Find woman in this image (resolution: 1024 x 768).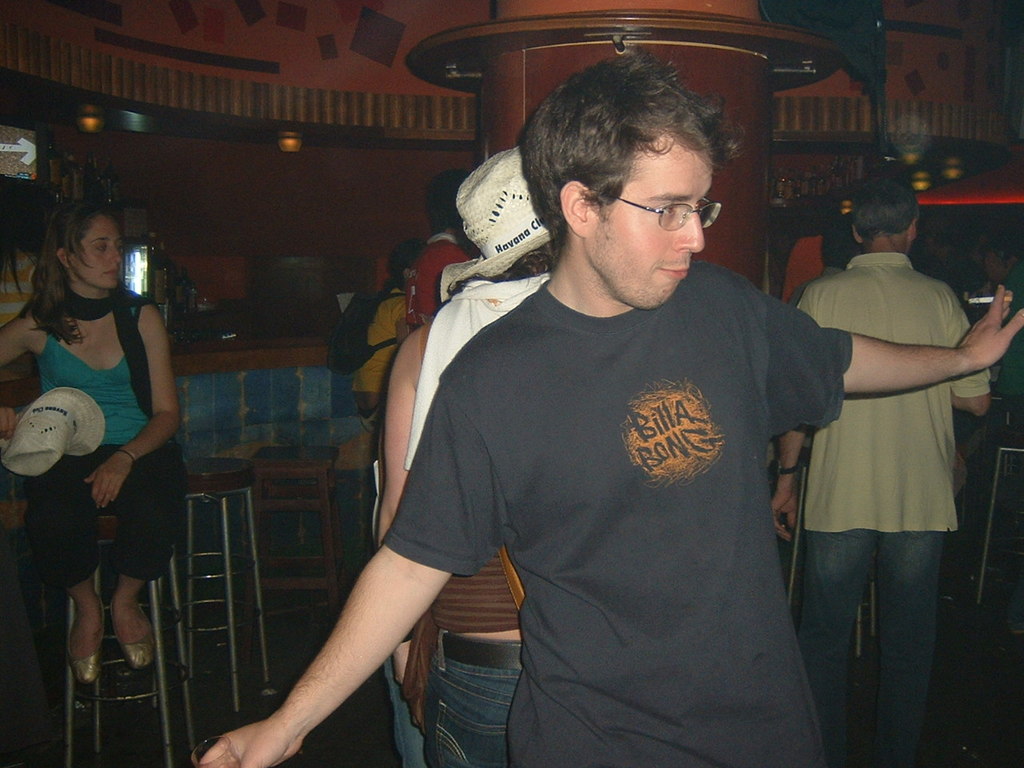
box=[0, 199, 186, 677].
